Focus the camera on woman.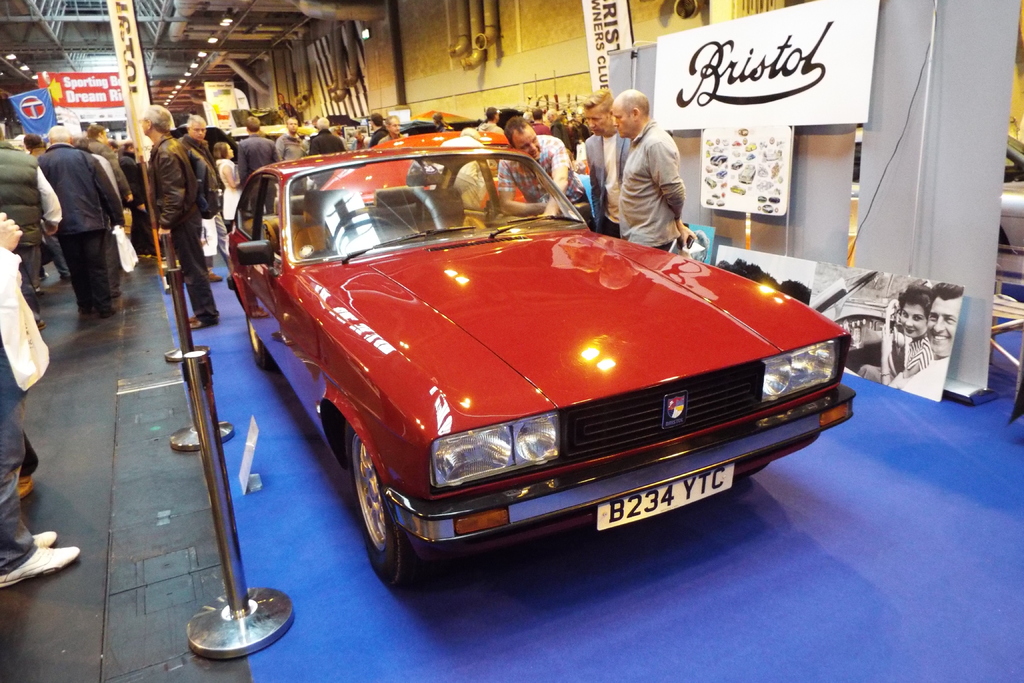
Focus region: select_region(899, 280, 939, 379).
